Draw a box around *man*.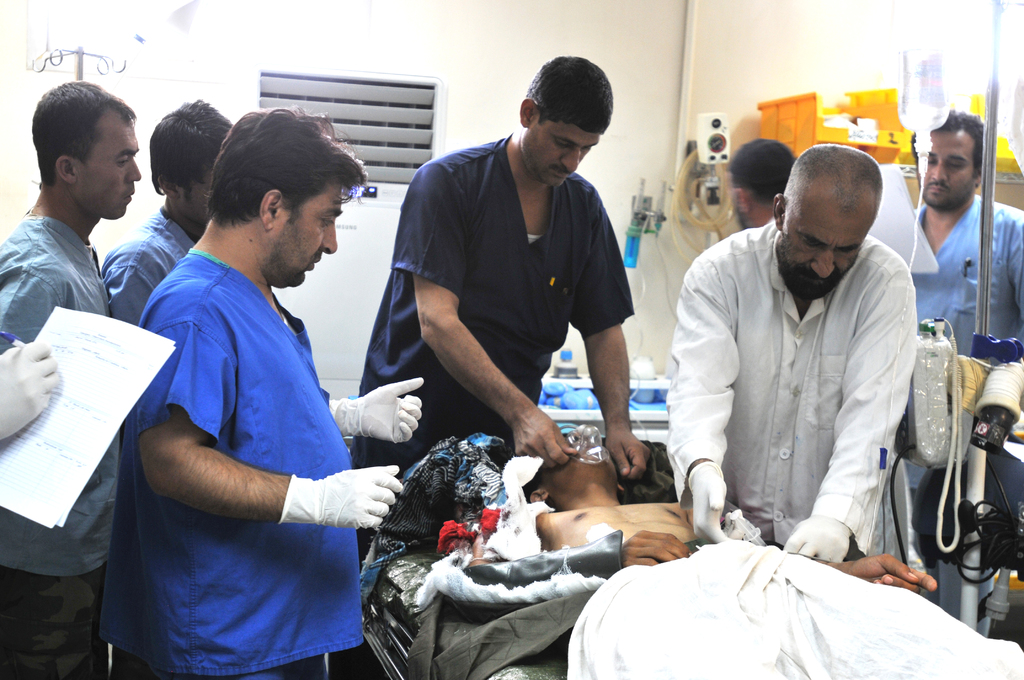
l=901, t=104, r=1023, b=618.
